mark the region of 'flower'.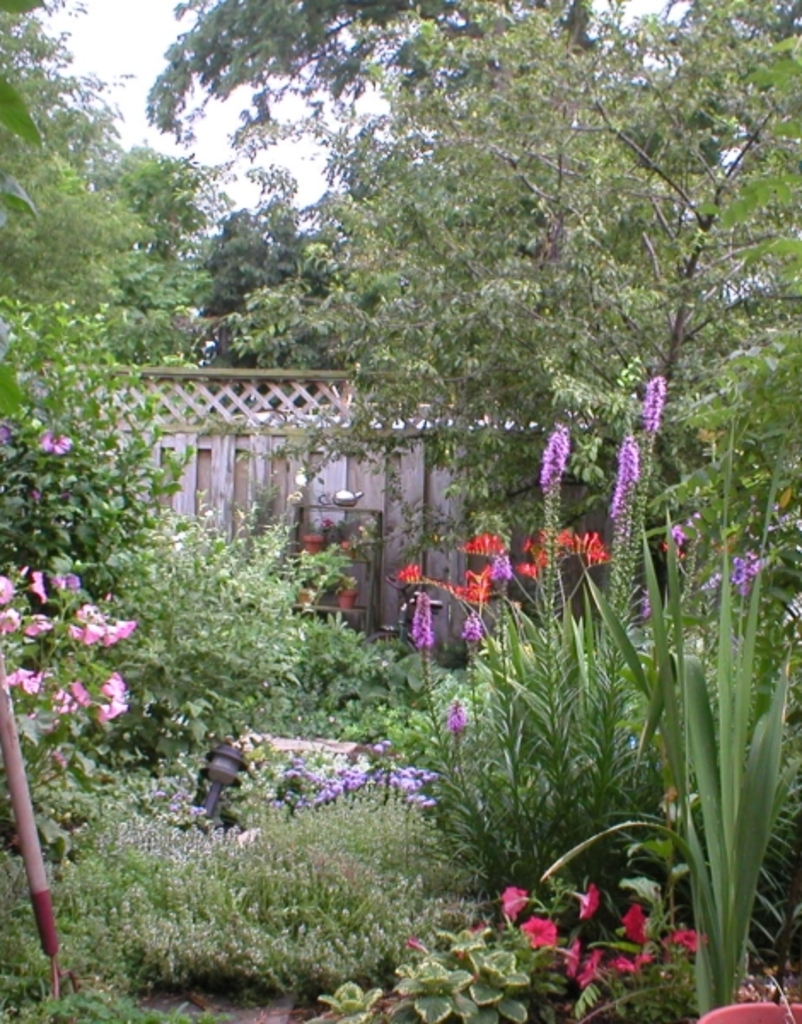
Region: box=[609, 437, 638, 521].
